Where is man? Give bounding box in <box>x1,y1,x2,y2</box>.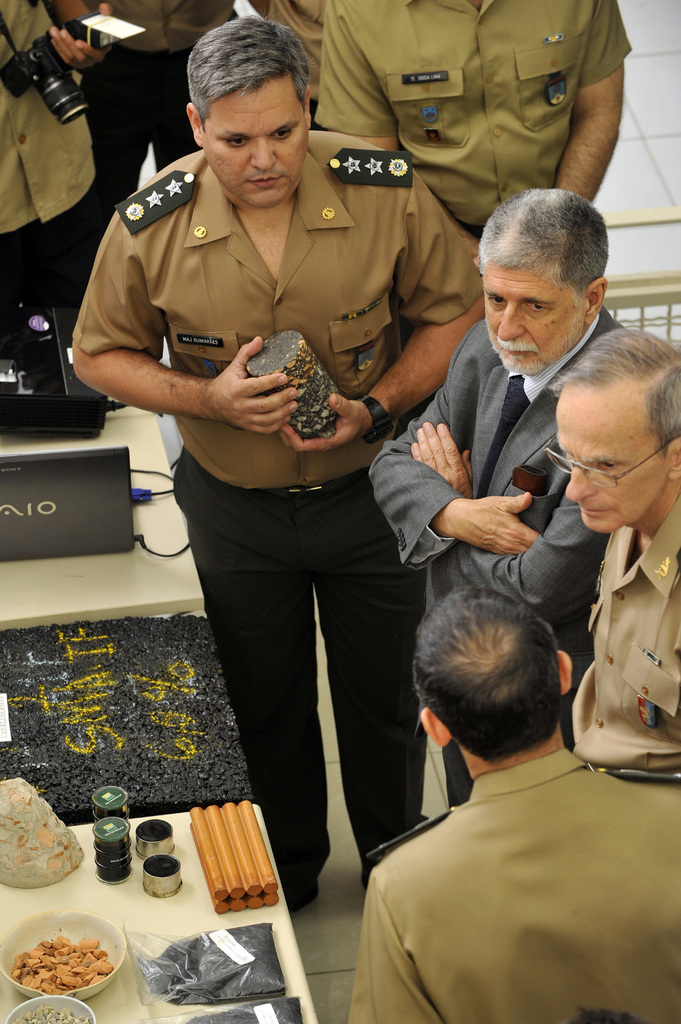
<box>549,330,680,783</box>.
